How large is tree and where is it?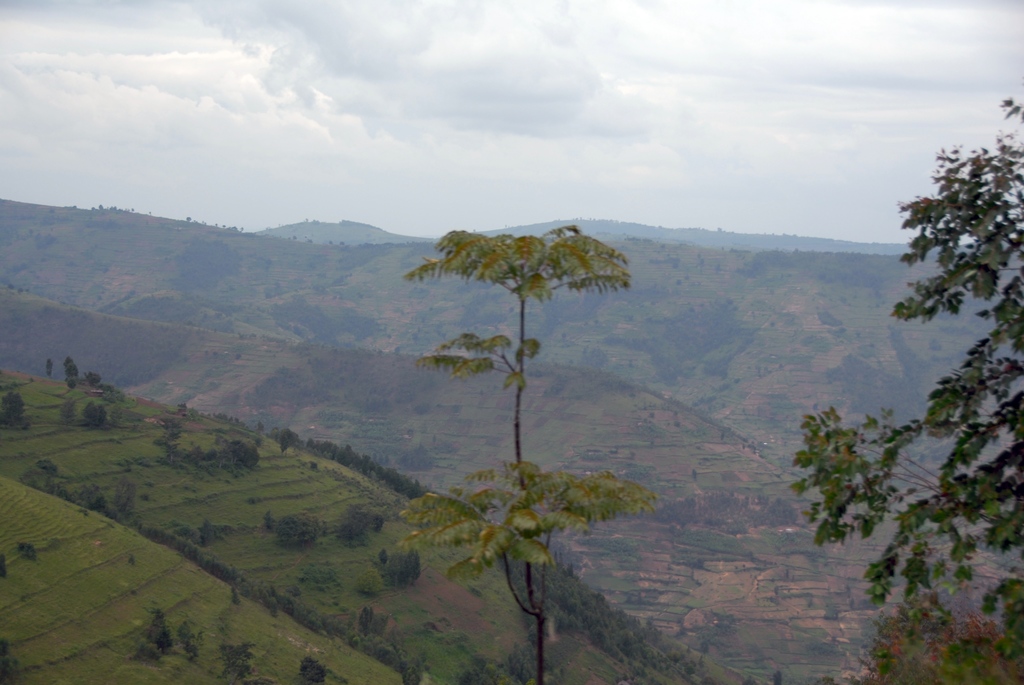
Bounding box: locate(229, 439, 257, 472).
